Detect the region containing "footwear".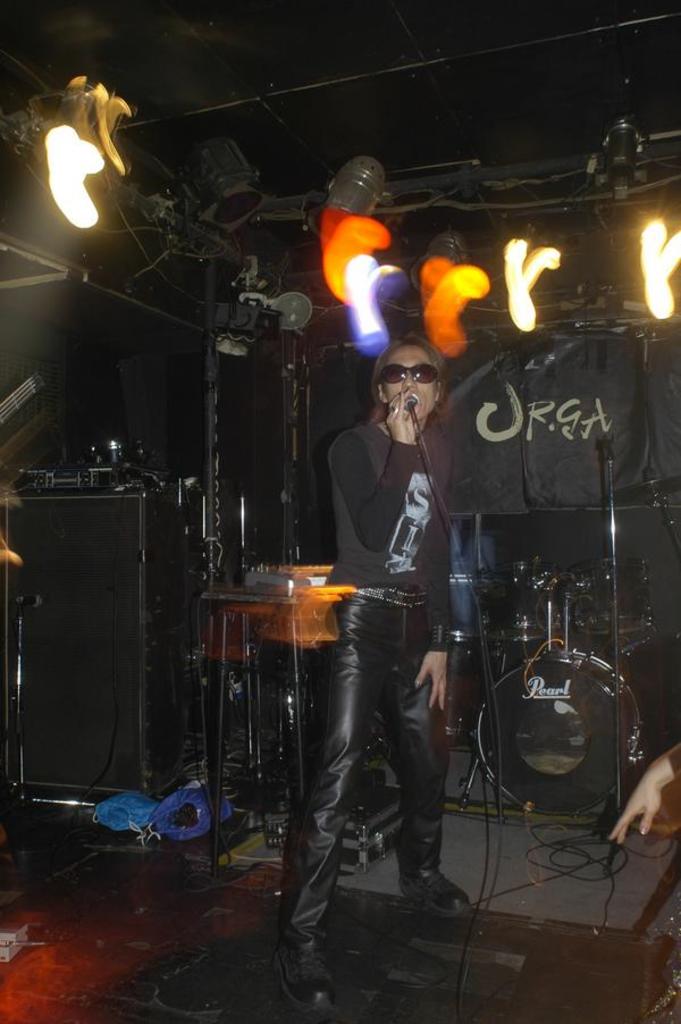
bbox=(275, 928, 342, 1015).
